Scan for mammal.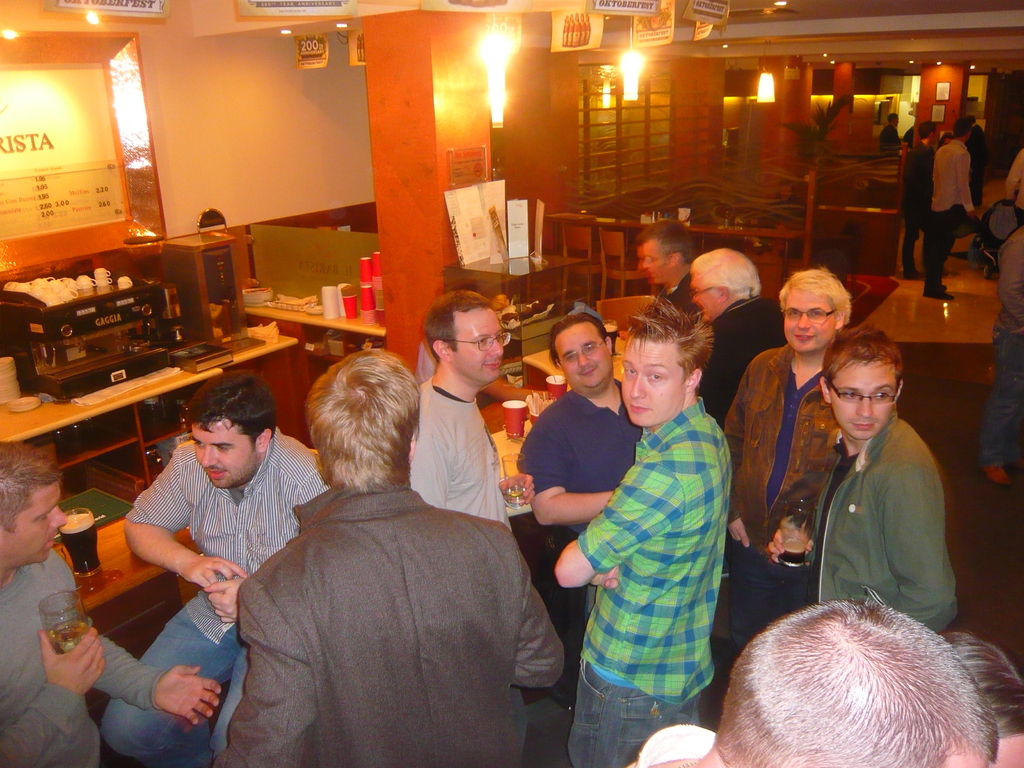
Scan result: pyautogui.locateOnScreen(403, 287, 538, 530).
